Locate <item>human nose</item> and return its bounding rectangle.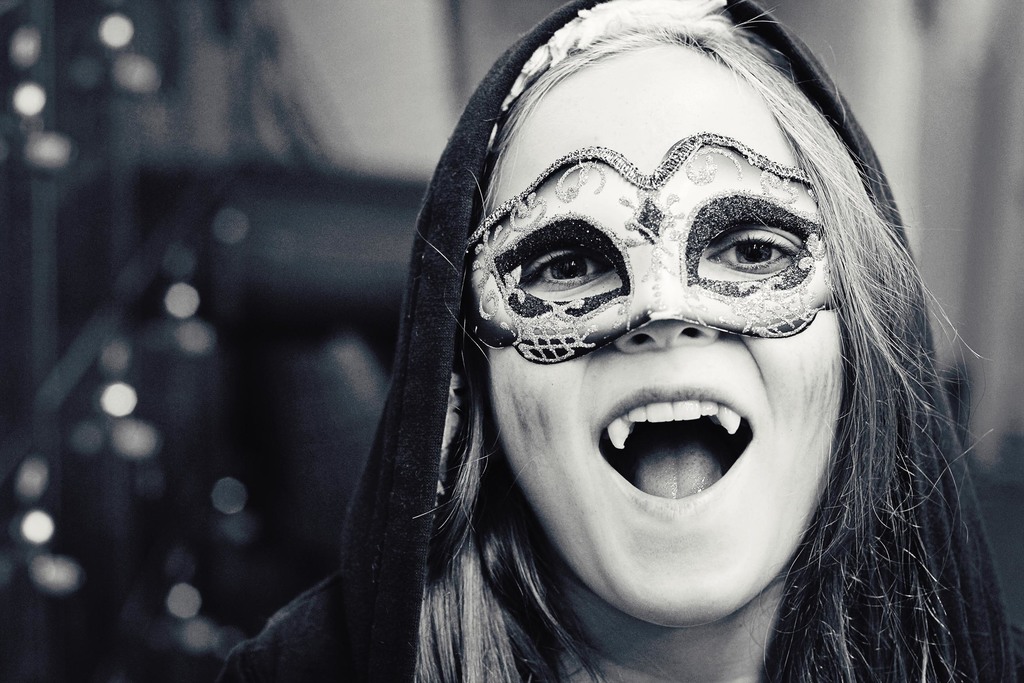
607:313:719:352.
